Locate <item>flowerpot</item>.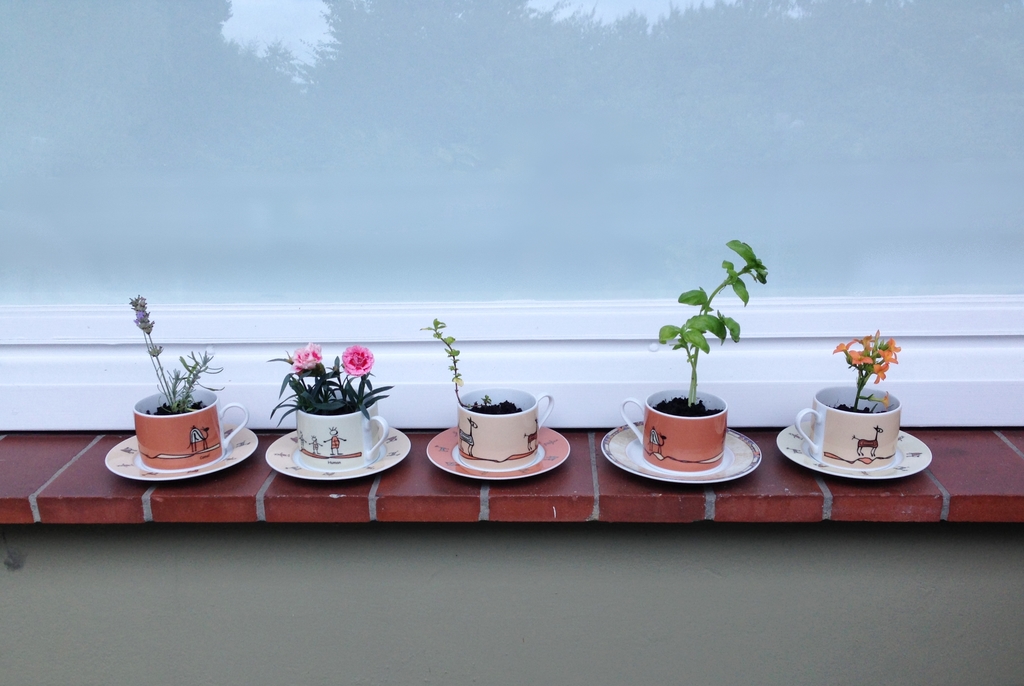
Bounding box: [x1=792, y1=379, x2=902, y2=470].
